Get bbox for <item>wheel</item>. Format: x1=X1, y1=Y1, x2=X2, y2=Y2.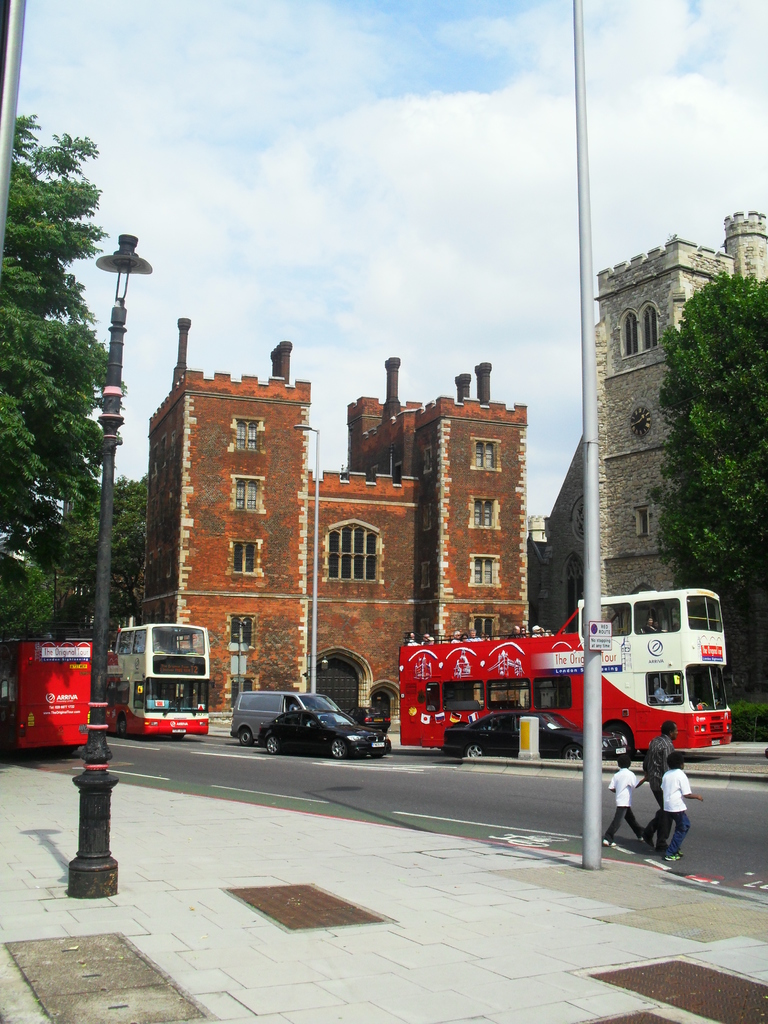
x1=561, y1=750, x2=585, y2=764.
